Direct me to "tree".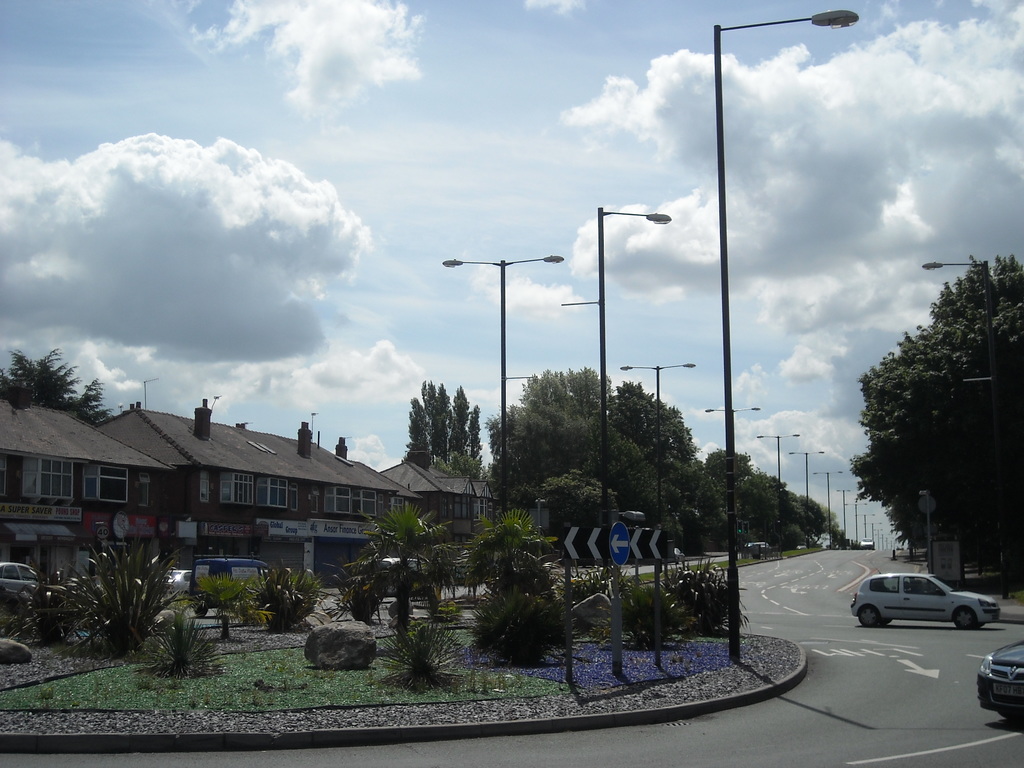
Direction: [353, 502, 460, 631].
